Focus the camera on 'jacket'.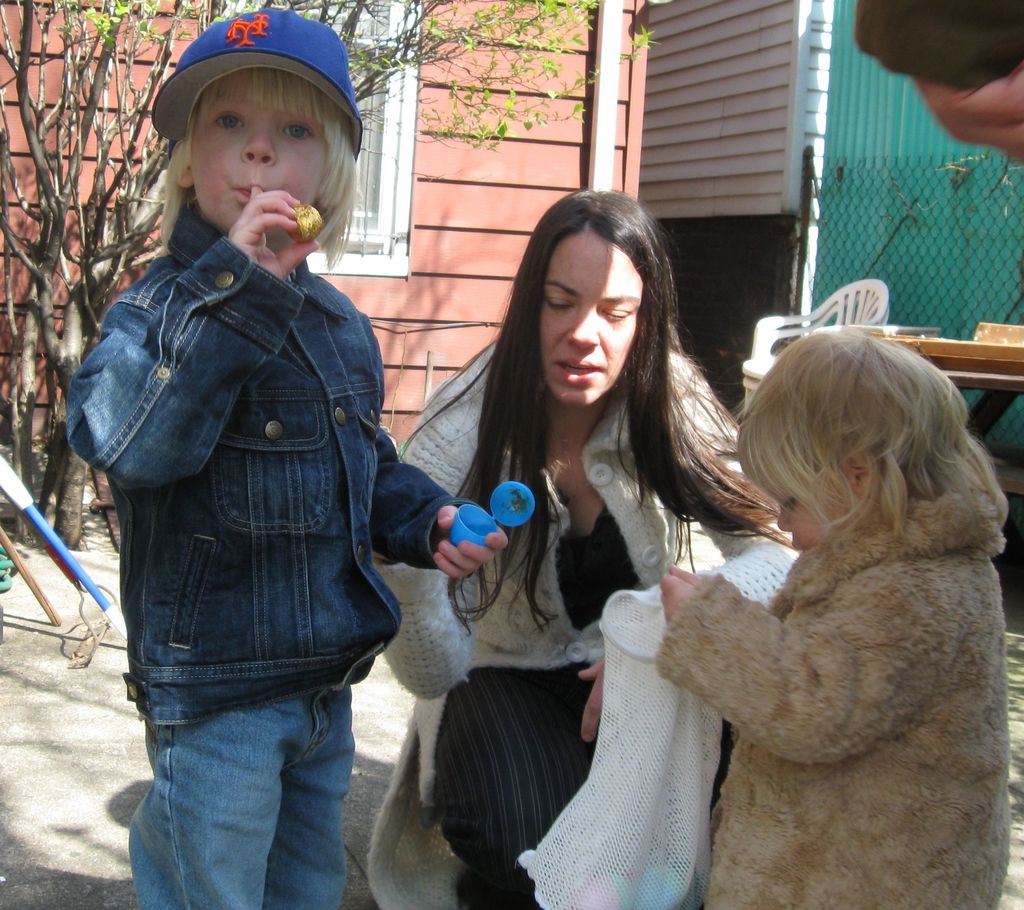
Focus region: bbox(76, 162, 439, 687).
